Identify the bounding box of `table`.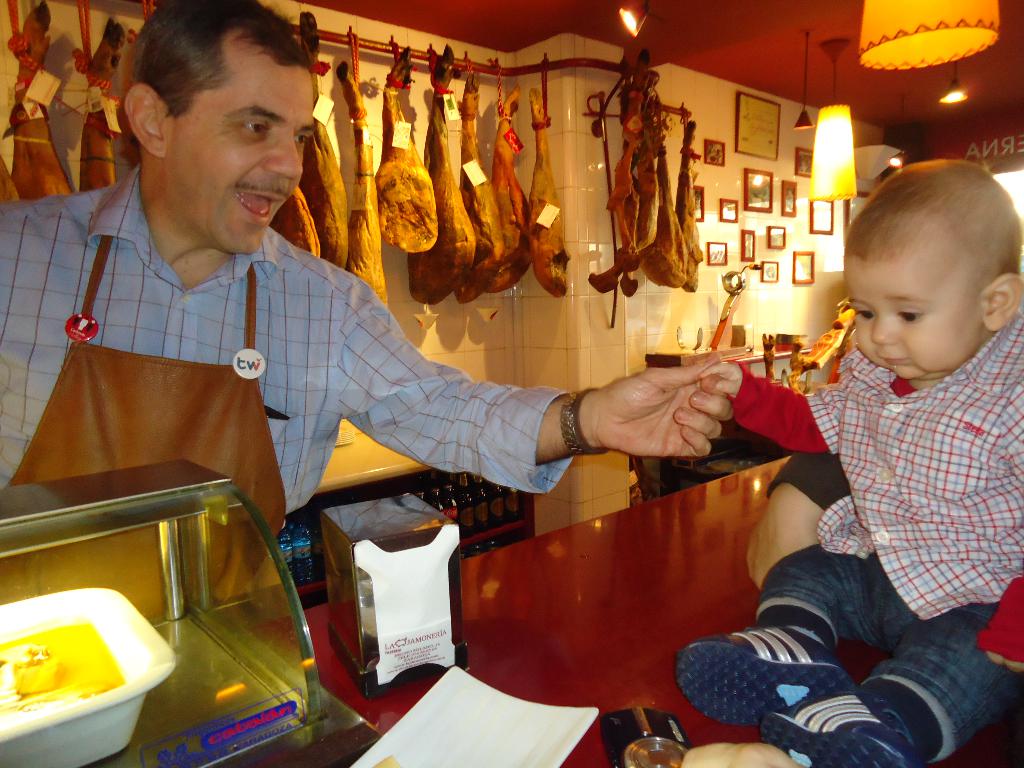
pyautogui.locateOnScreen(0, 456, 1023, 767).
